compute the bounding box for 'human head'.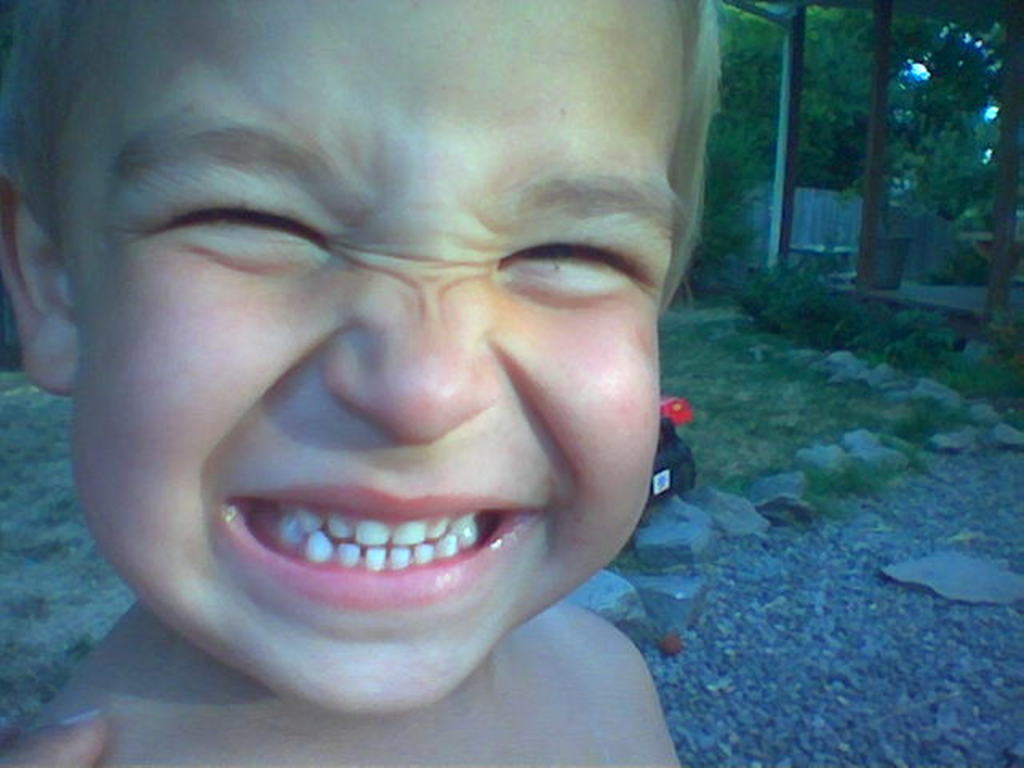
bbox=(40, 0, 725, 696).
